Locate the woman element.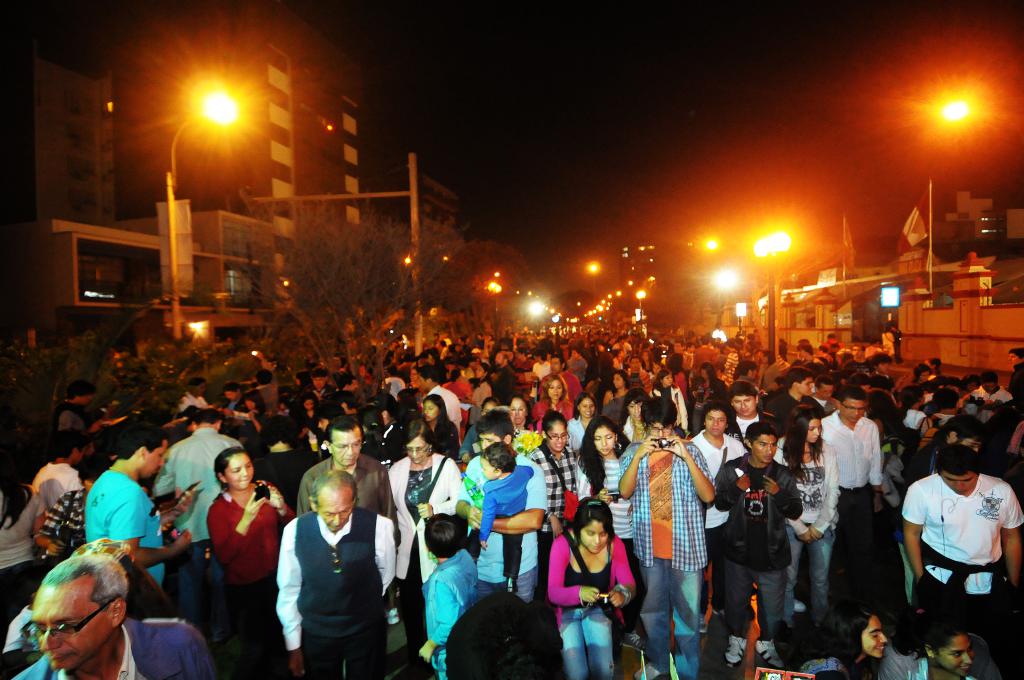
Element bbox: (left=203, top=448, right=294, bottom=649).
